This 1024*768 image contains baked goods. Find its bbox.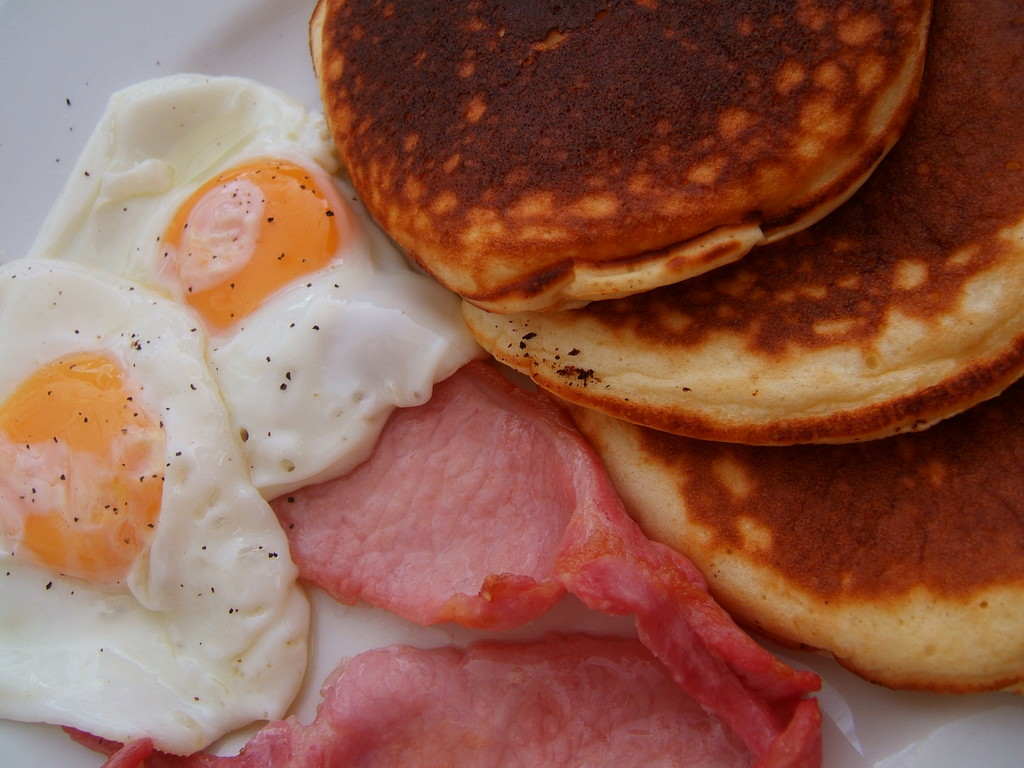
select_region(660, 413, 1023, 700).
